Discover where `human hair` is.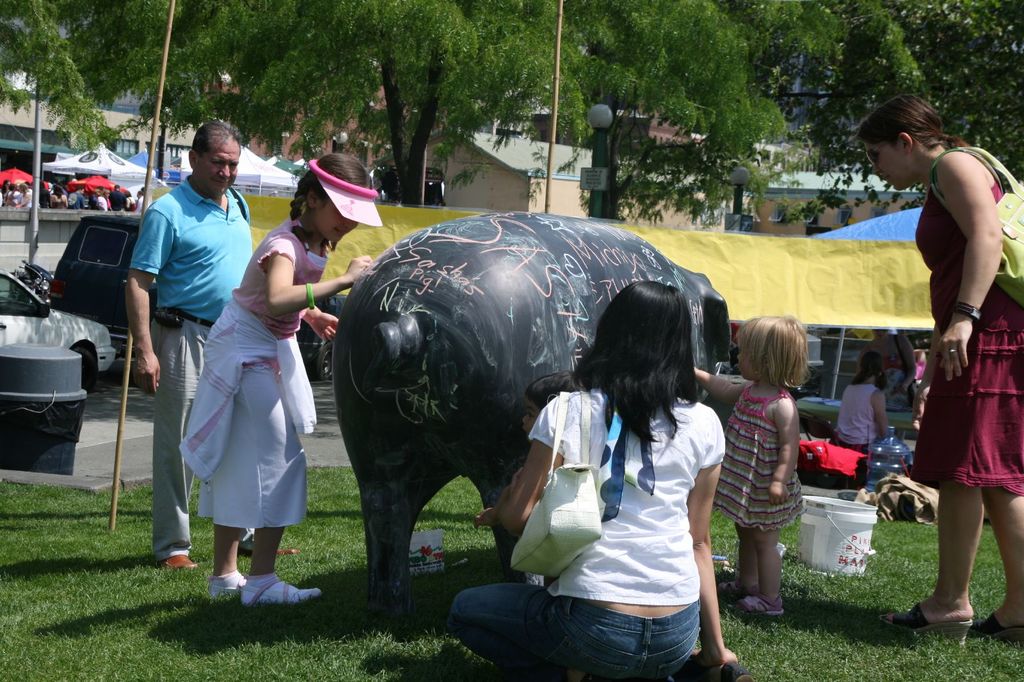
Discovered at locate(858, 95, 966, 152).
